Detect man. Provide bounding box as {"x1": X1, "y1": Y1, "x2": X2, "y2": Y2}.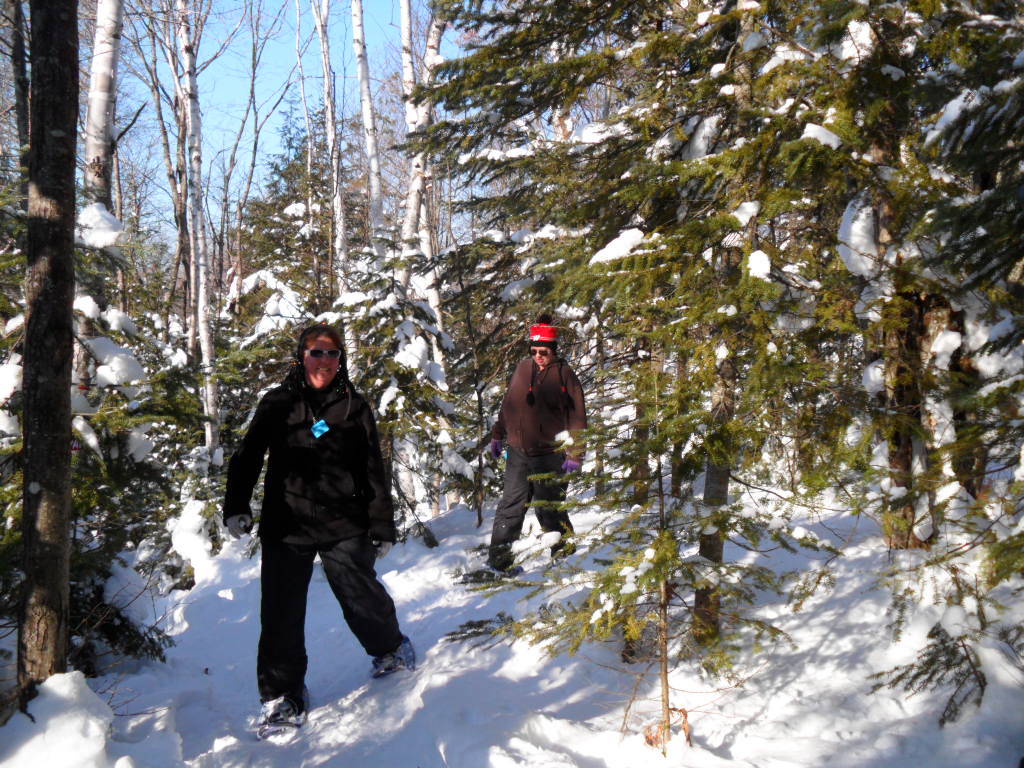
{"x1": 472, "y1": 325, "x2": 589, "y2": 582}.
